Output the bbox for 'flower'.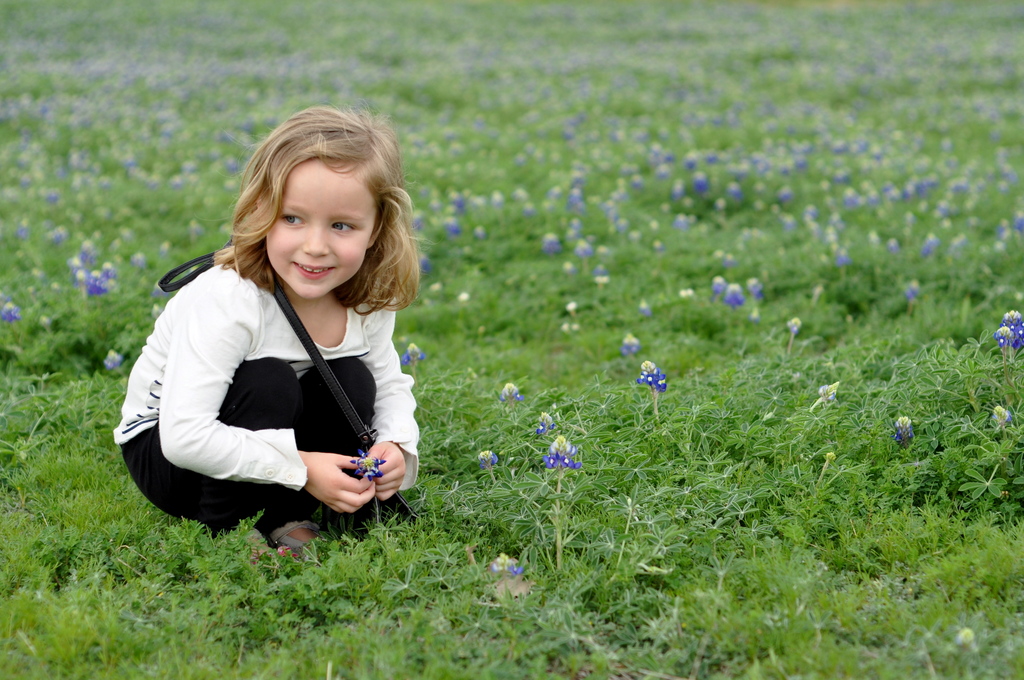
x1=1001 y1=310 x2=1023 y2=327.
